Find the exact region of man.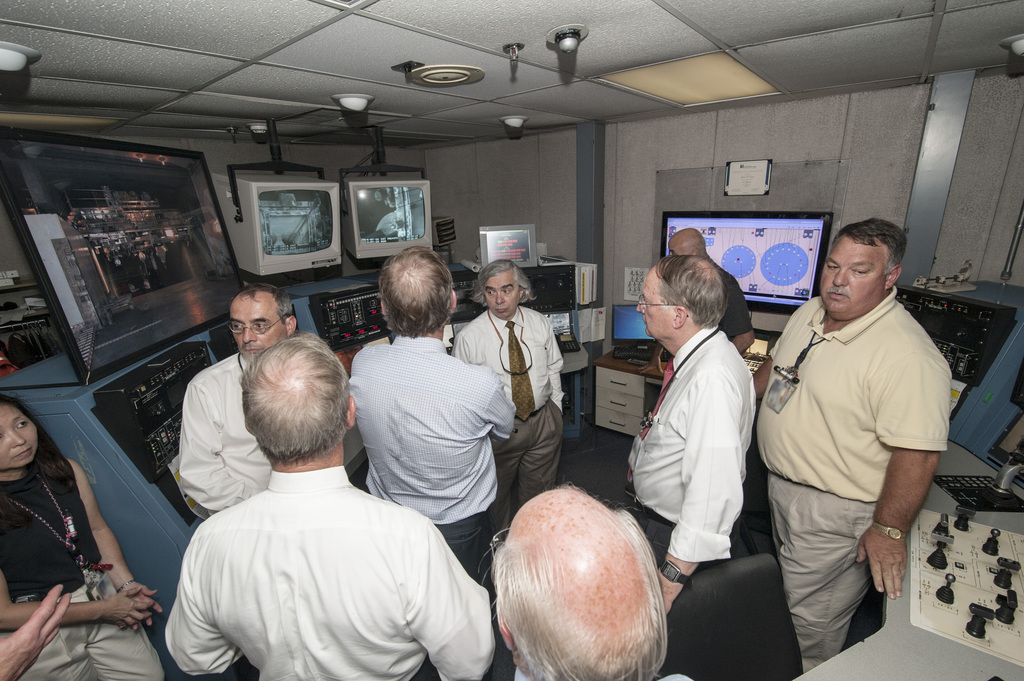
Exact region: bbox(666, 226, 757, 365).
